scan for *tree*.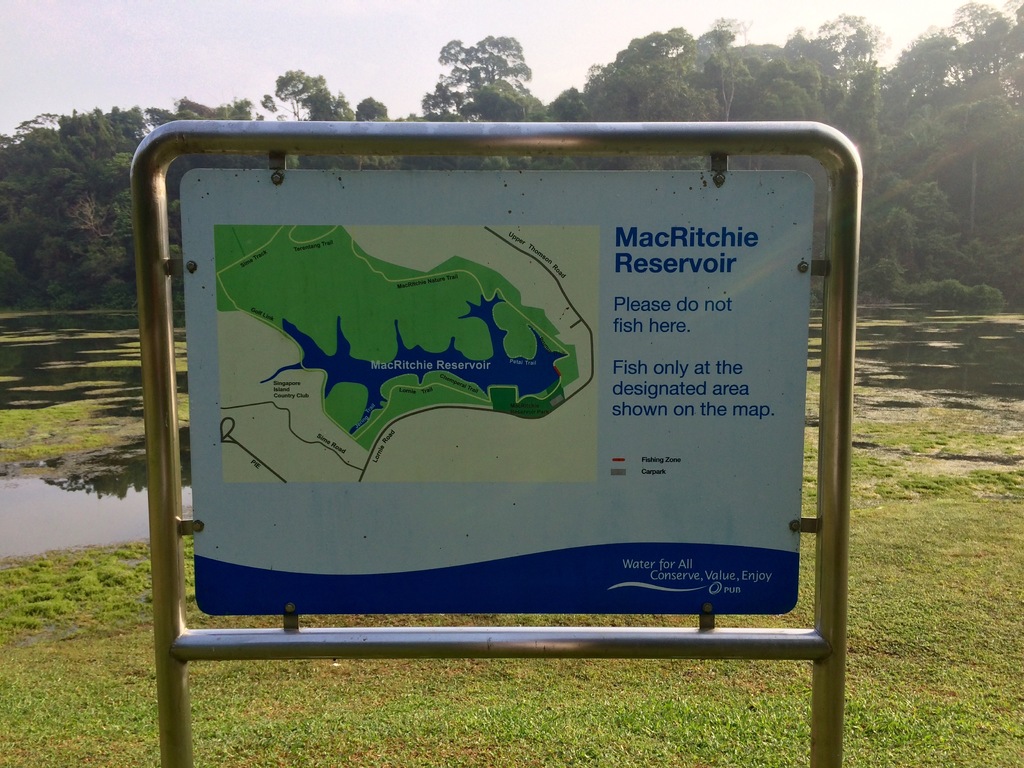
Scan result: detection(401, 27, 547, 172).
